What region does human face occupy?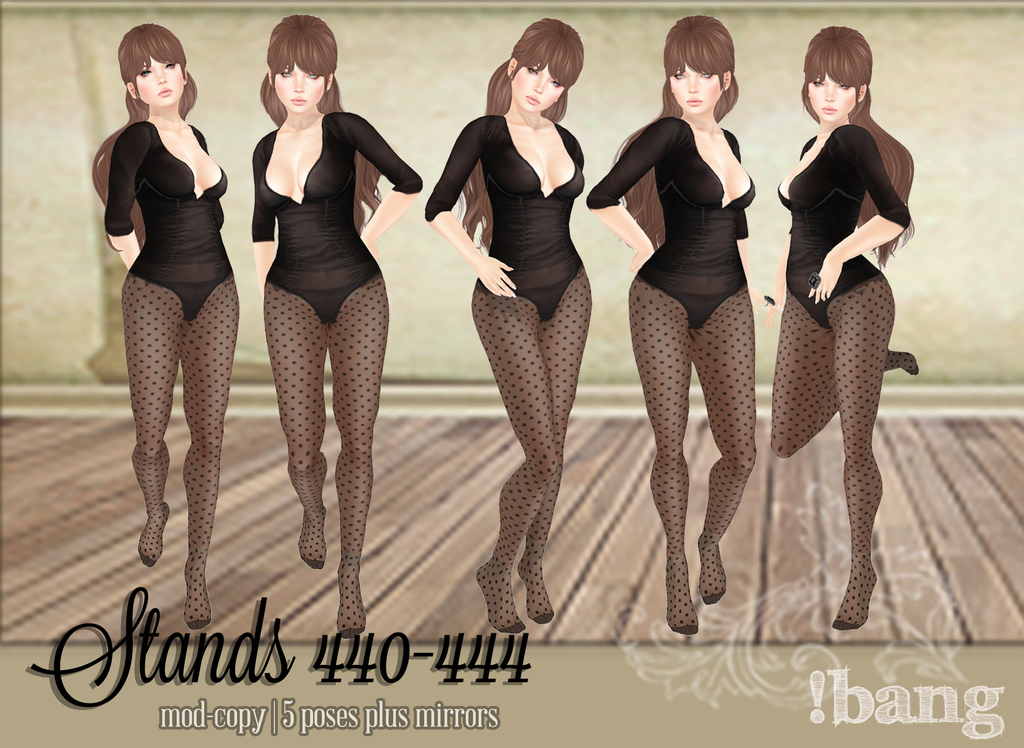
<region>136, 50, 183, 106</region>.
